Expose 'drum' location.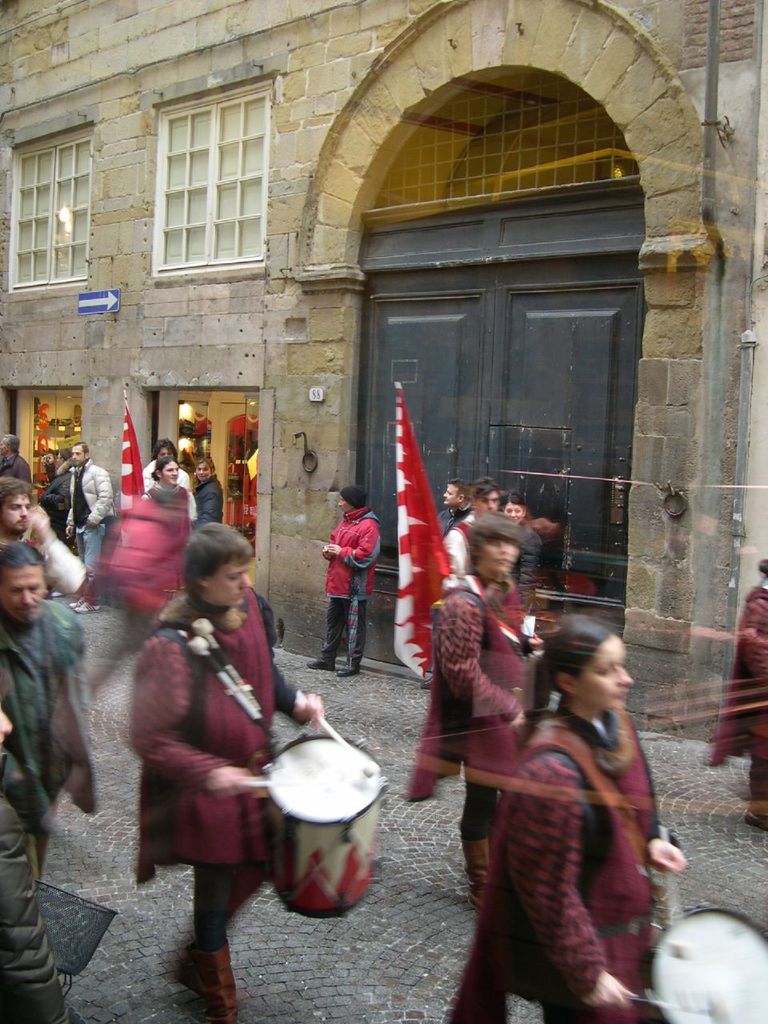
Exposed at select_region(639, 902, 766, 1023).
